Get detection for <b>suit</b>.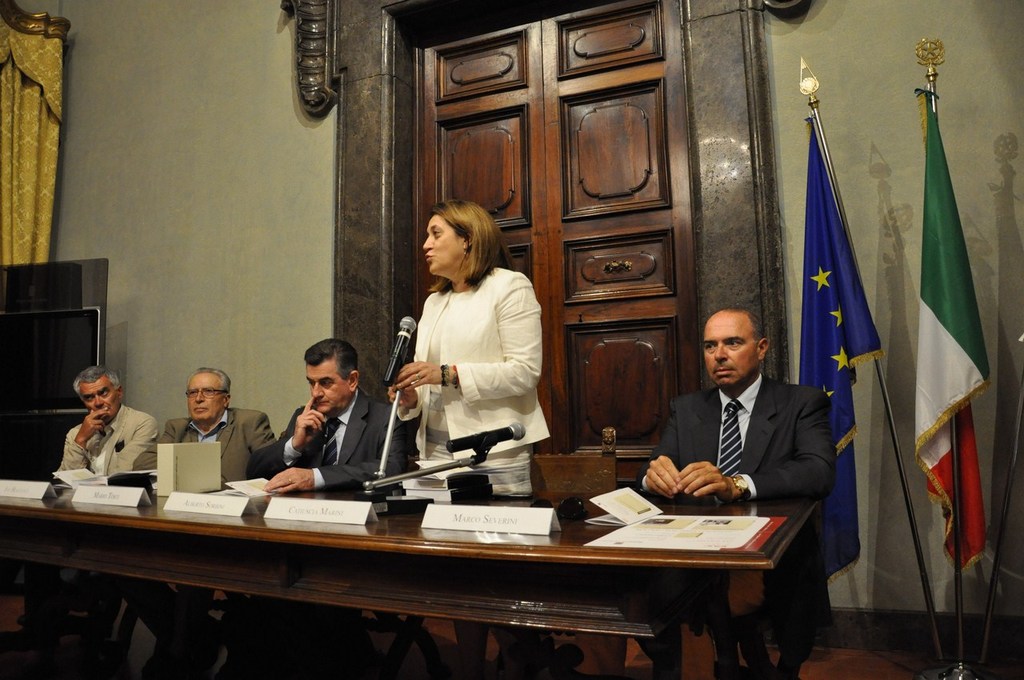
Detection: 123, 408, 274, 652.
